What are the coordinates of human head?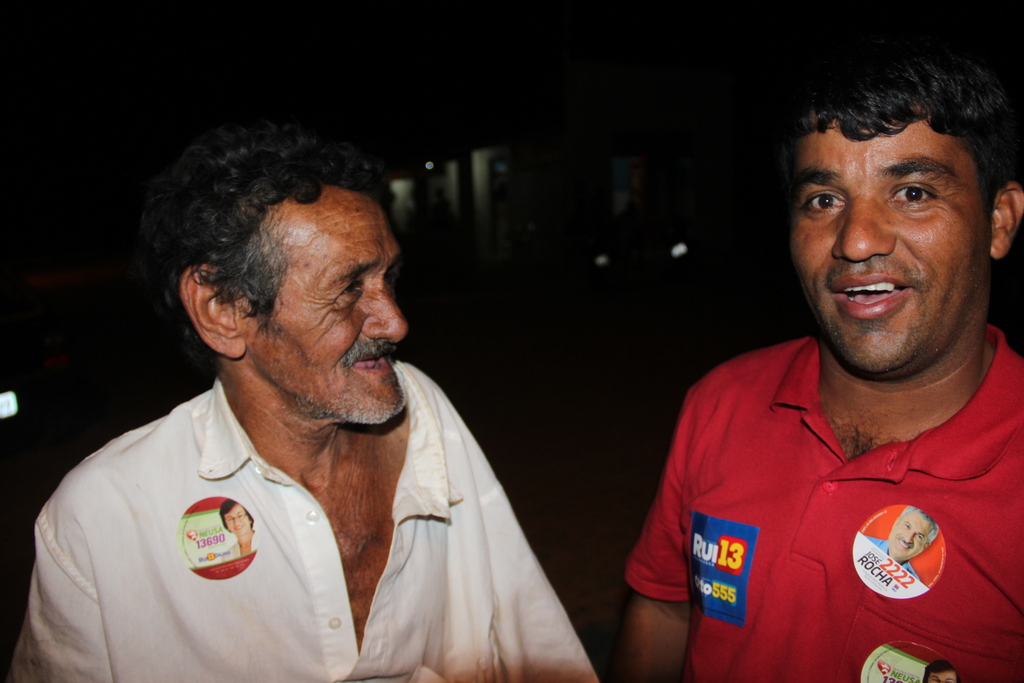
Rect(783, 63, 993, 311).
